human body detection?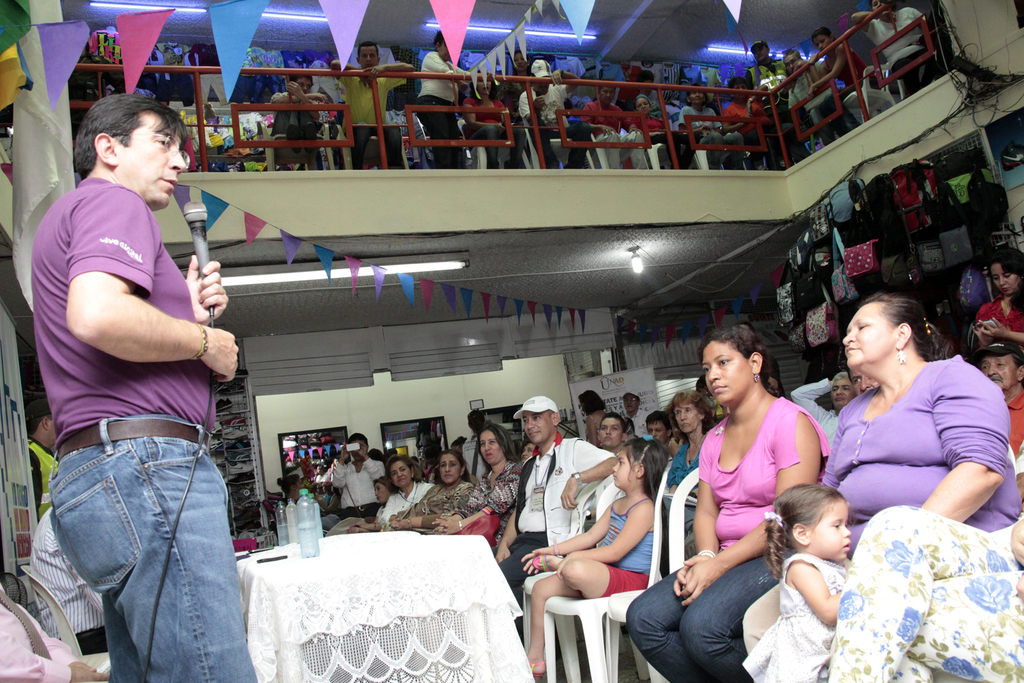
{"left": 788, "top": 63, "right": 848, "bottom": 150}
